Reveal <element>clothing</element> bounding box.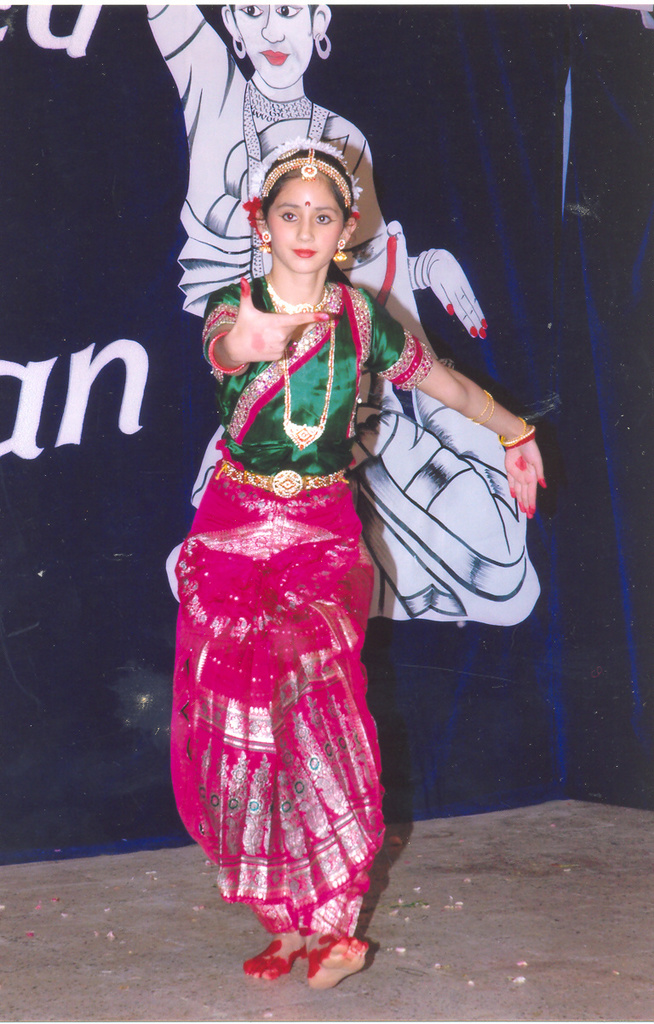
Revealed: detection(168, 260, 402, 913).
